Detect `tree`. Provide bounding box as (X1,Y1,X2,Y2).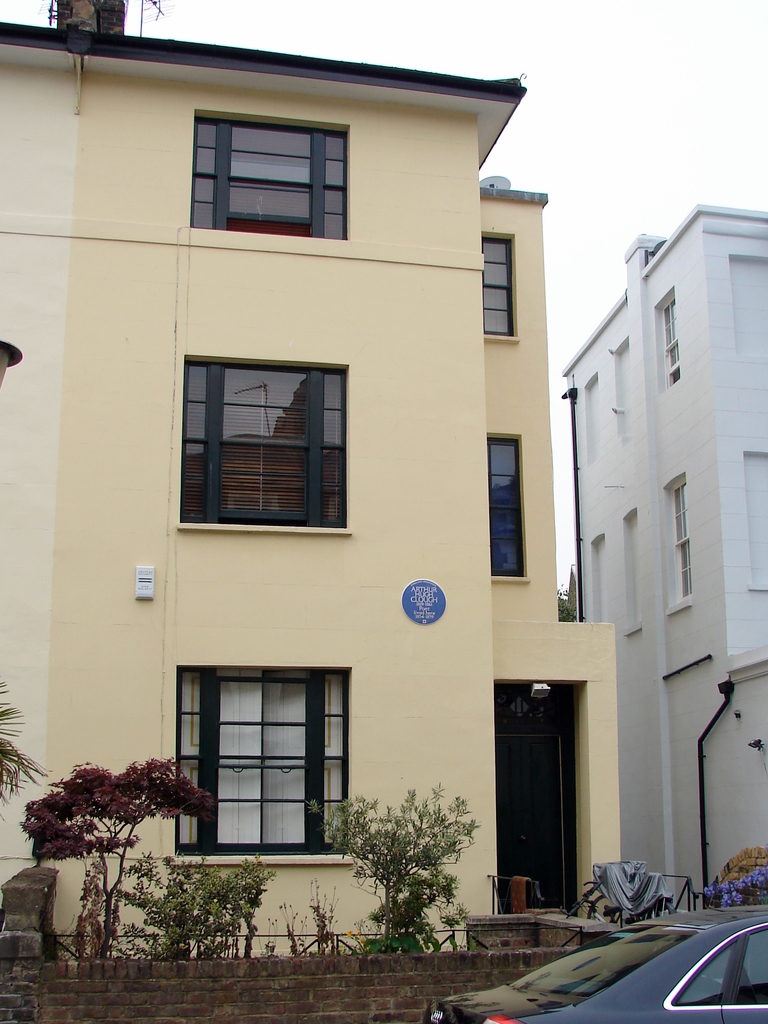
(14,748,216,960).
